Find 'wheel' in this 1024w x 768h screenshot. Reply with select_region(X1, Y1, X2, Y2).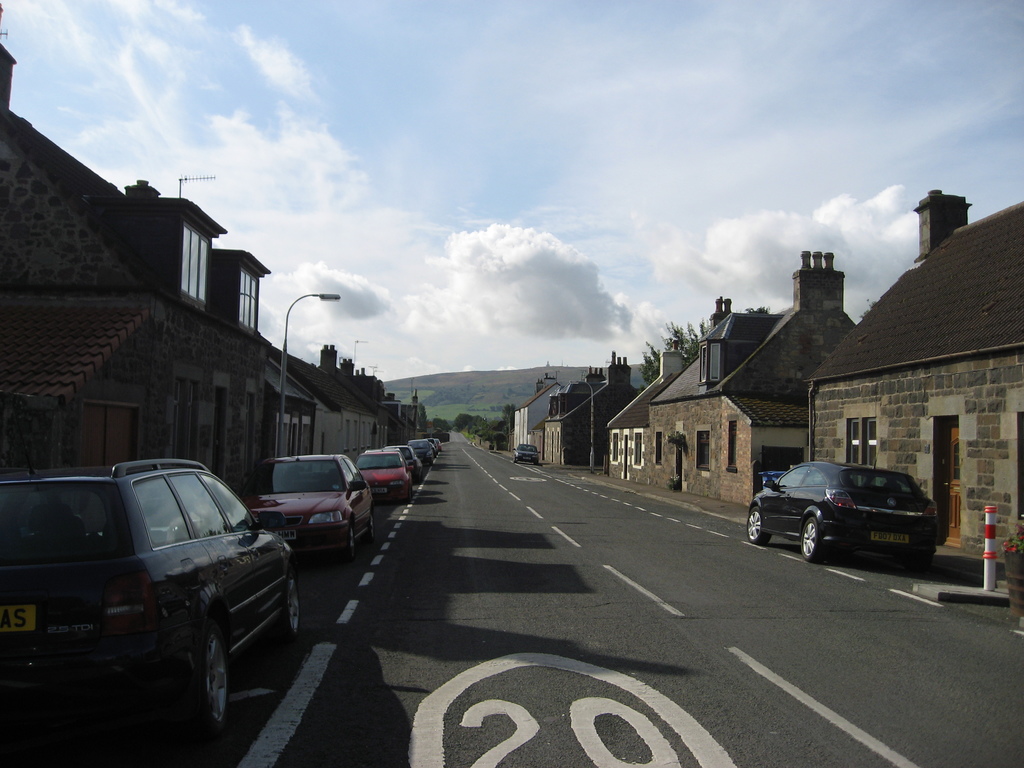
select_region(282, 563, 304, 645).
